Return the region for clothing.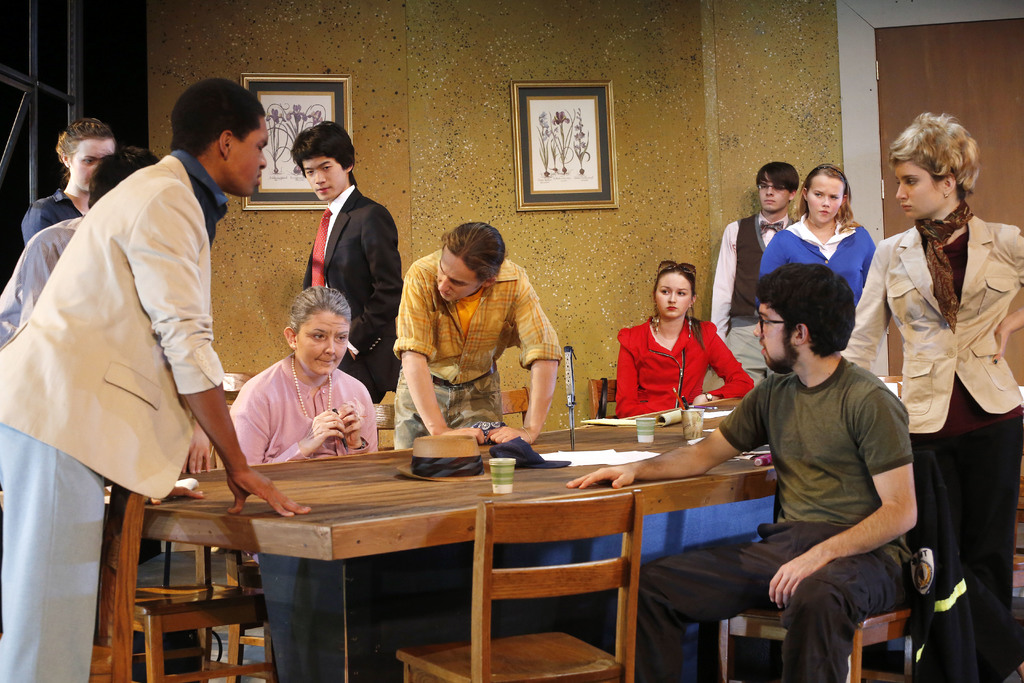
600 324 765 415.
